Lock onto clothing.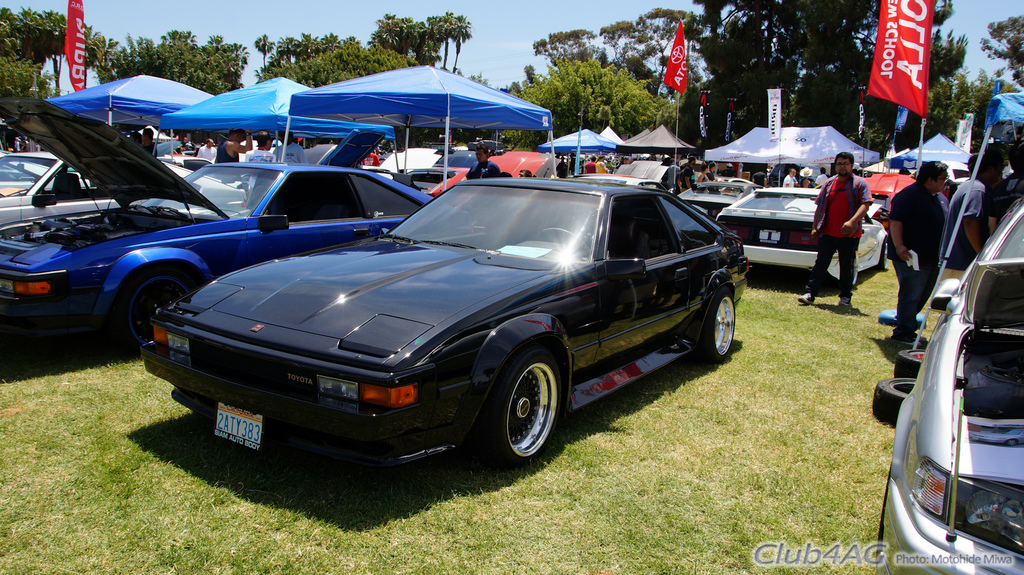
Locked: (x1=822, y1=153, x2=877, y2=287).
